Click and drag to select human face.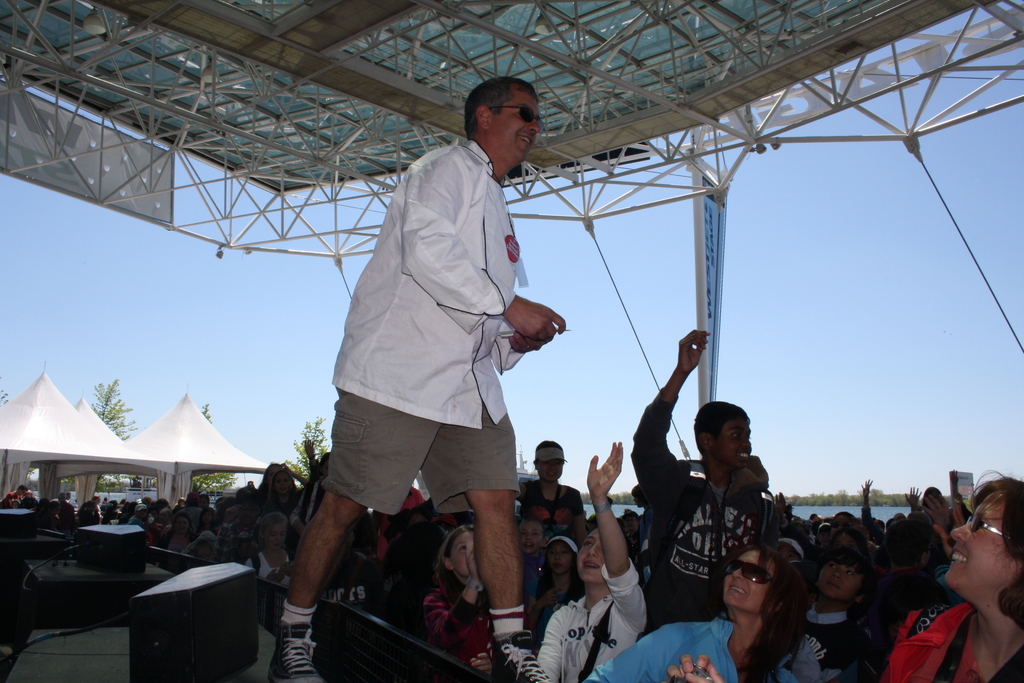
Selection: [484,89,543,168].
